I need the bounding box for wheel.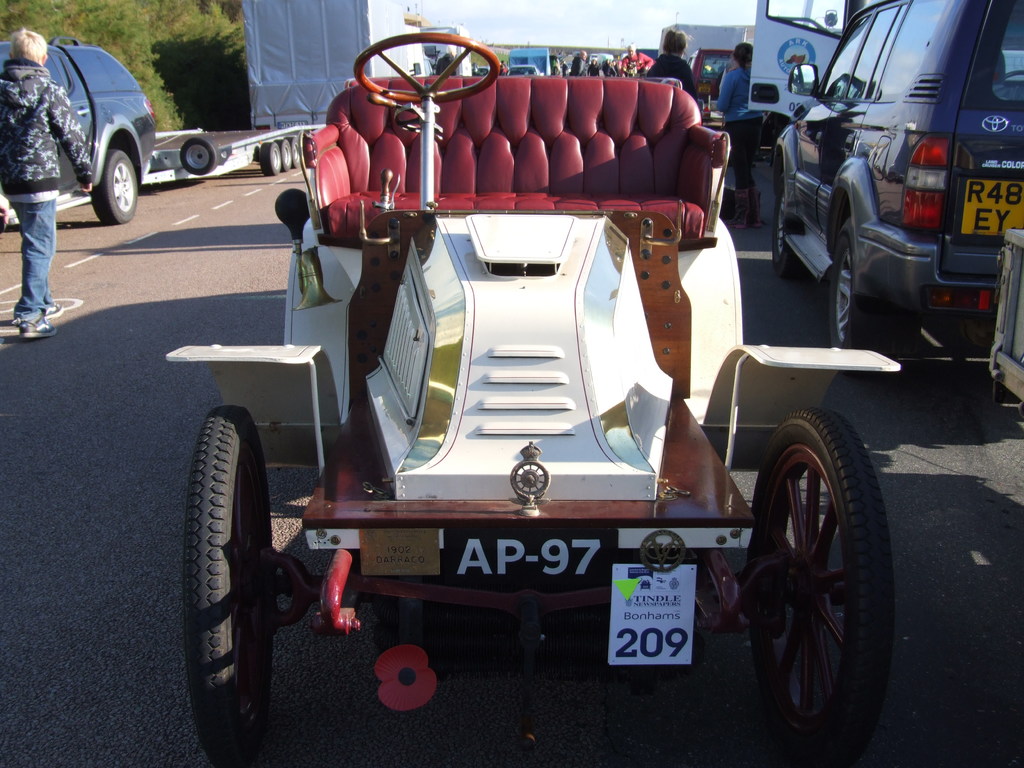
Here it is: region(350, 30, 501, 104).
